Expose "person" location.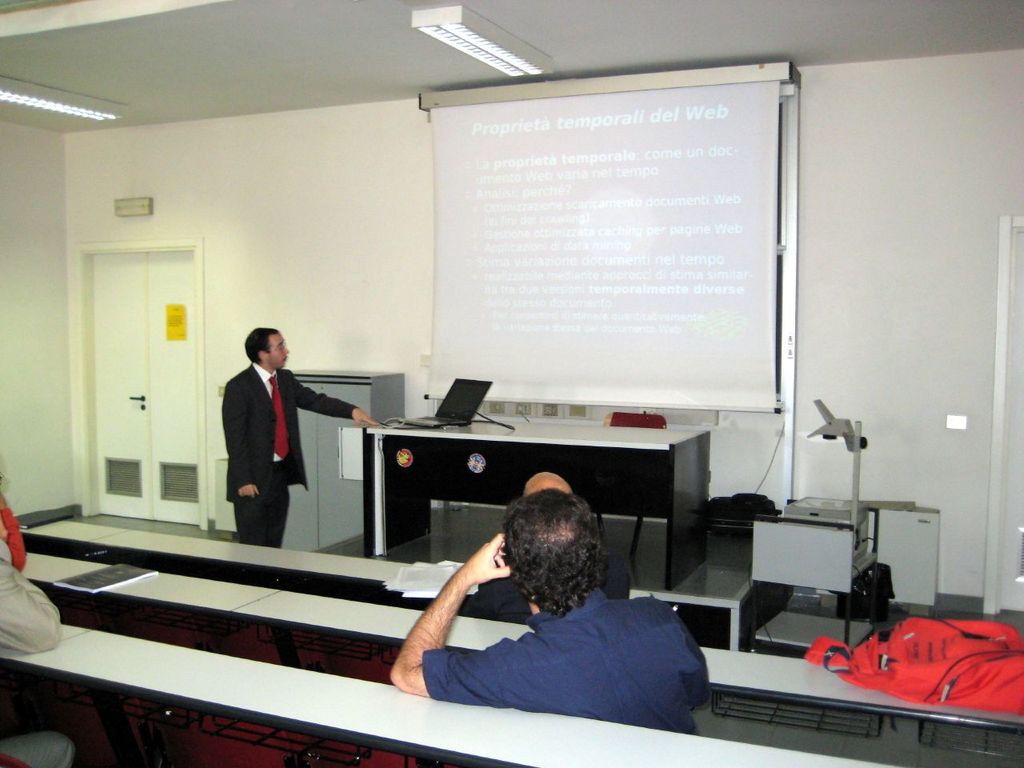
Exposed at (532, 466, 568, 490).
